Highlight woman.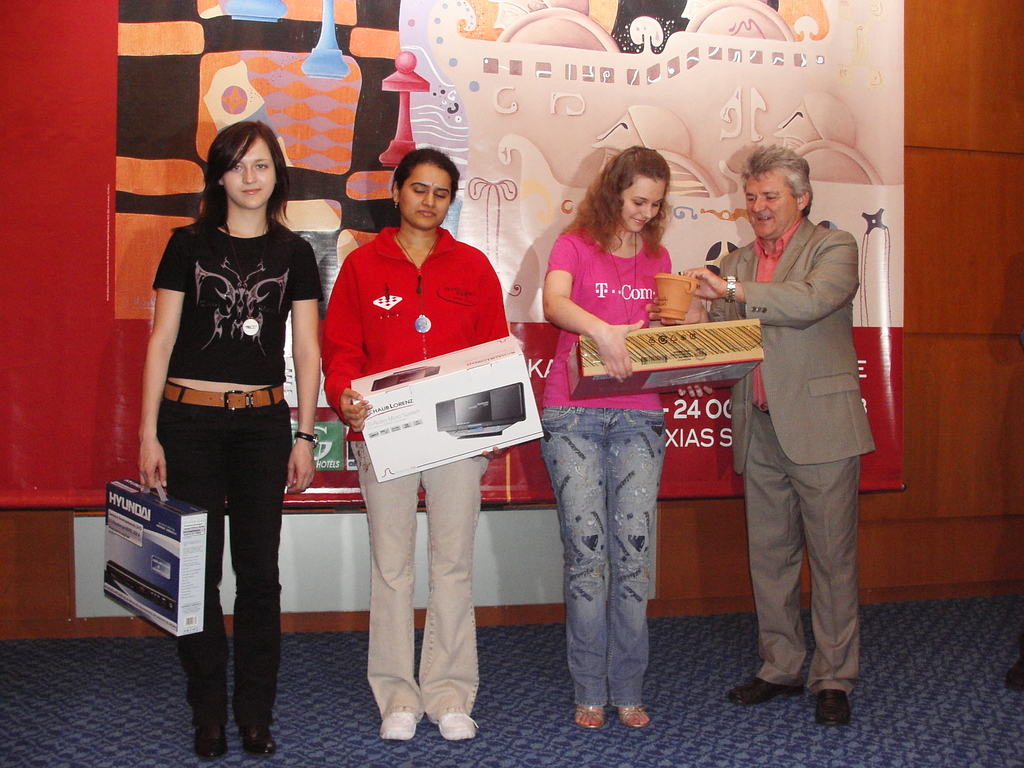
Highlighted region: (x1=314, y1=150, x2=513, y2=744).
